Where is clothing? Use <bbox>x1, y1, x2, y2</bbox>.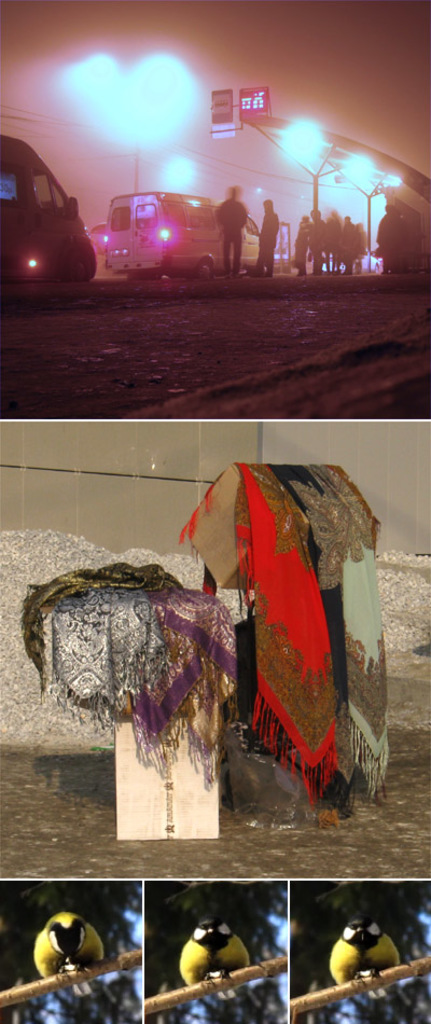
<bbox>211, 203, 253, 265</bbox>.
